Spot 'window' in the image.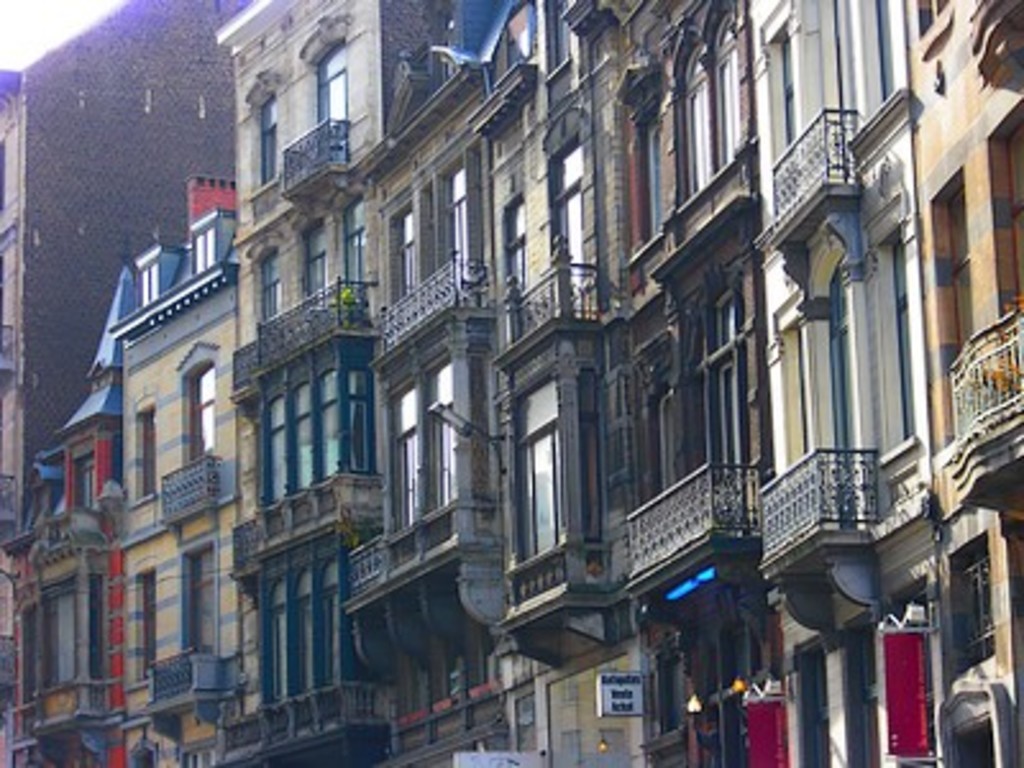
'window' found at [783,643,819,765].
